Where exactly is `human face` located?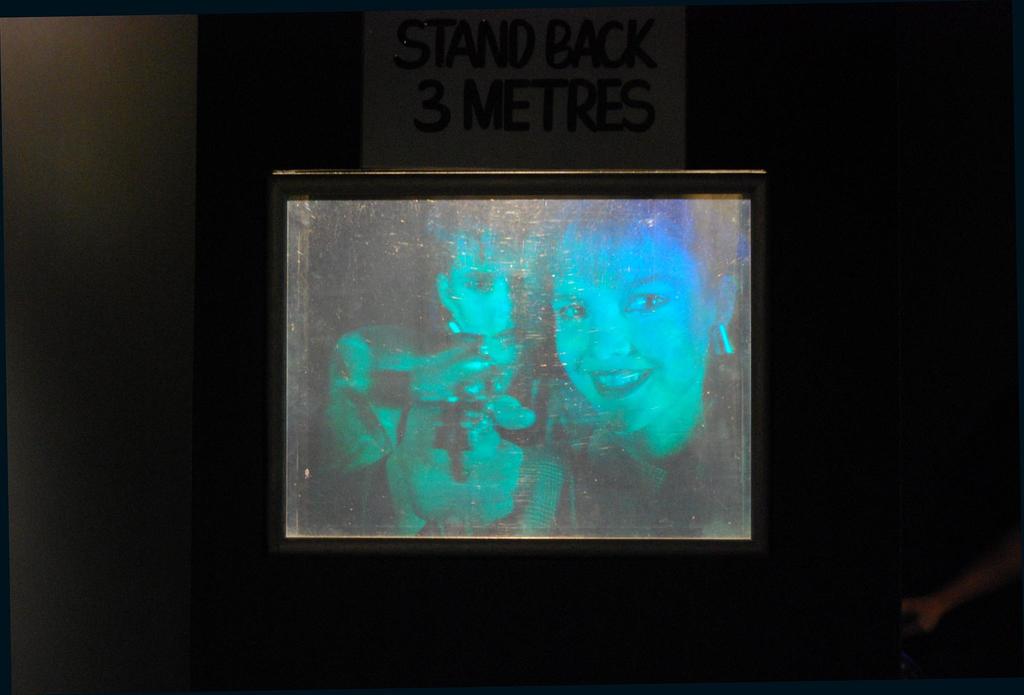
Its bounding box is bbox=[551, 227, 711, 431].
